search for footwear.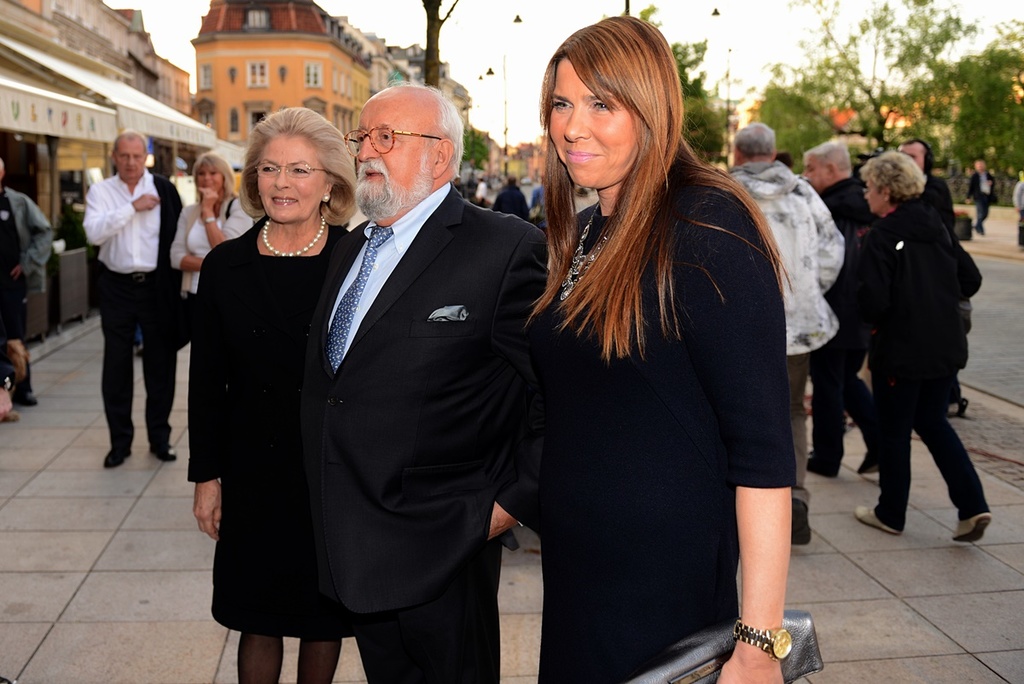
Found at [148,442,183,463].
